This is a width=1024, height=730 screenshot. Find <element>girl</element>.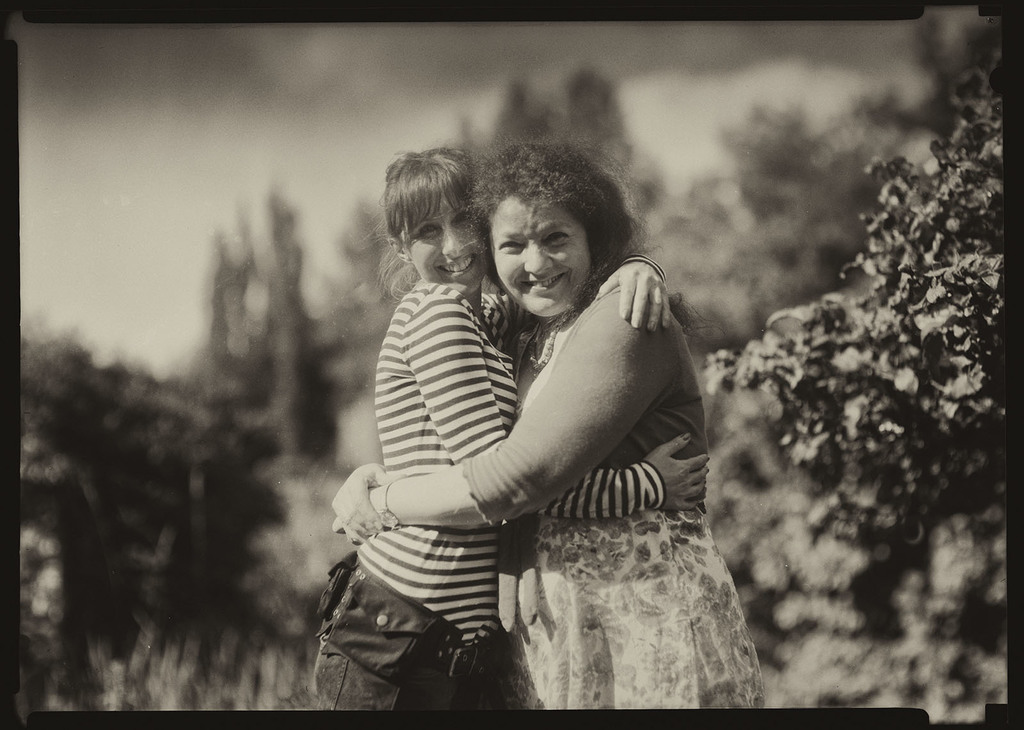
Bounding box: pyautogui.locateOnScreen(305, 137, 717, 715).
